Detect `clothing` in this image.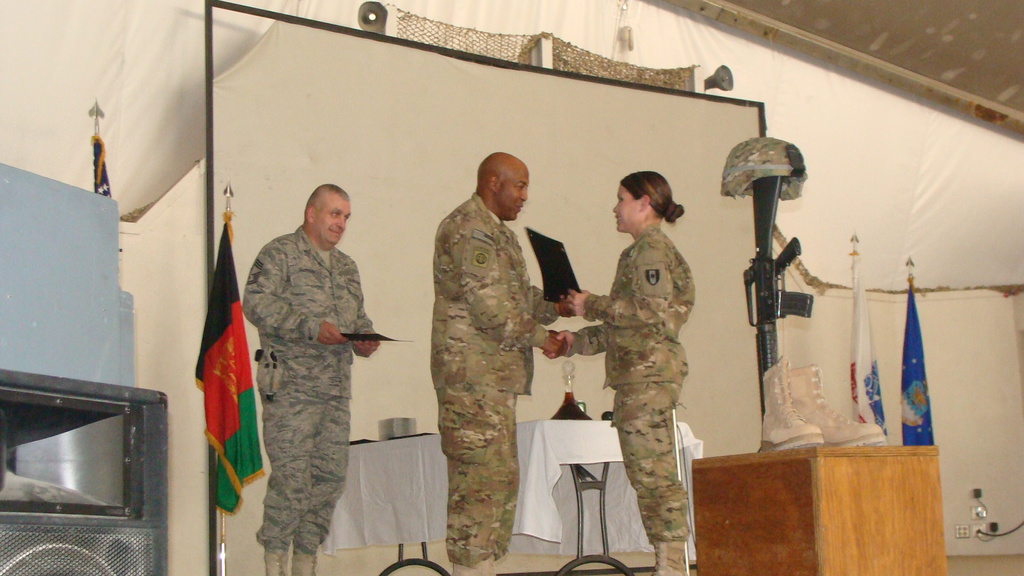
Detection: Rect(235, 177, 386, 562).
